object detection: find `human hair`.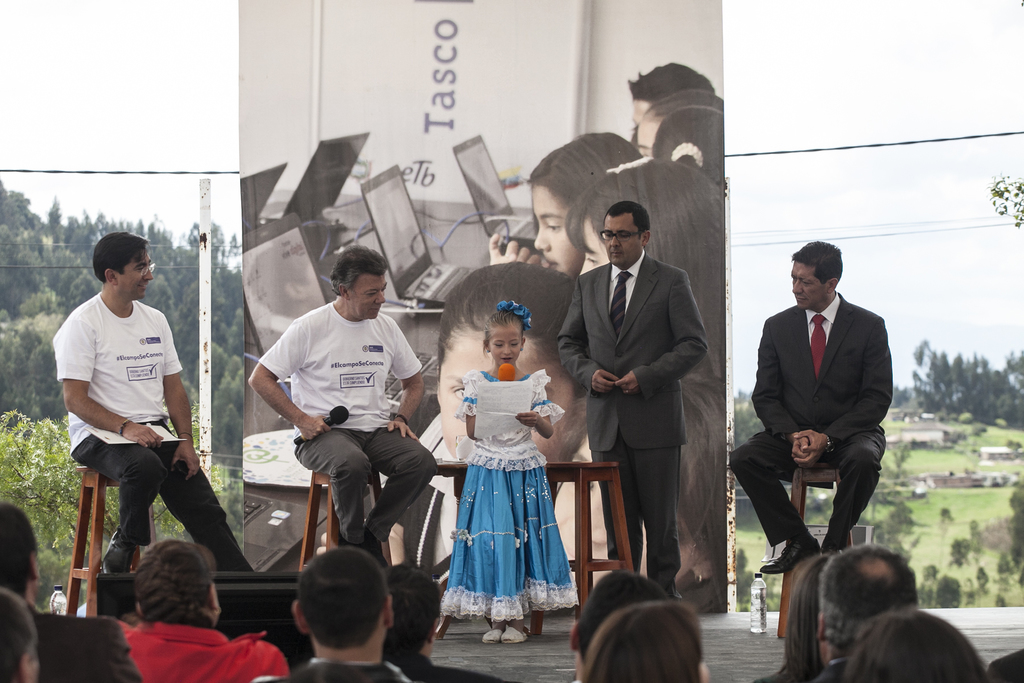
bbox=[527, 129, 641, 233].
